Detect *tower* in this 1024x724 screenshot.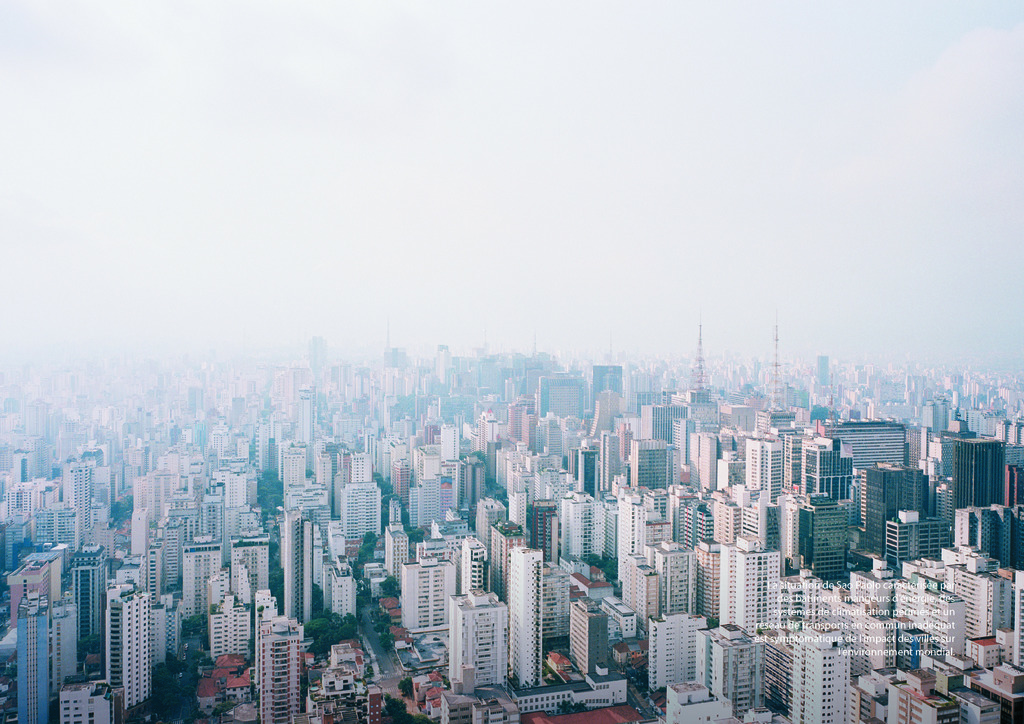
Detection: select_region(958, 494, 1023, 567).
